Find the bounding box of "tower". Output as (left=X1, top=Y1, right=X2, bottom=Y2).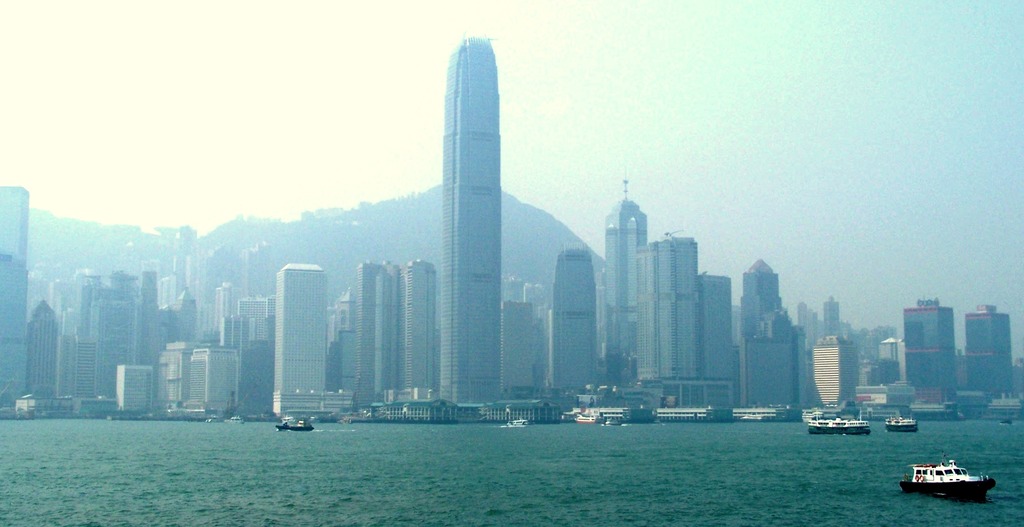
(left=899, top=296, right=954, bottom=405).
